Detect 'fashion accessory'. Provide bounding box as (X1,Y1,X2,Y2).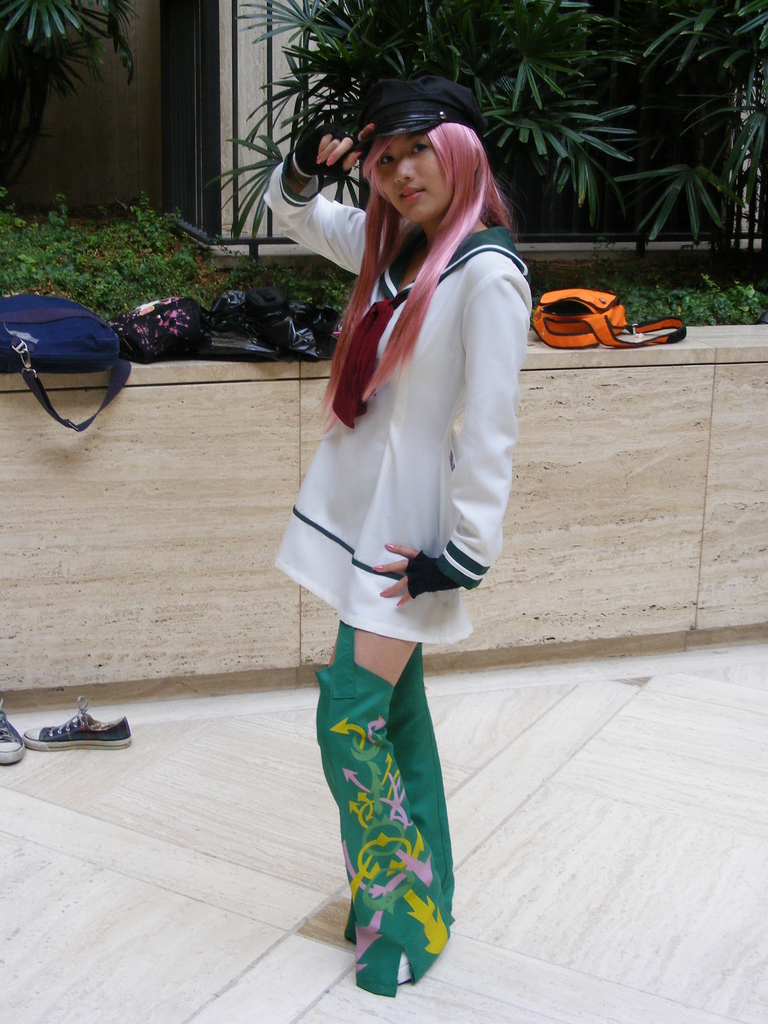
(289,163,310,189).
